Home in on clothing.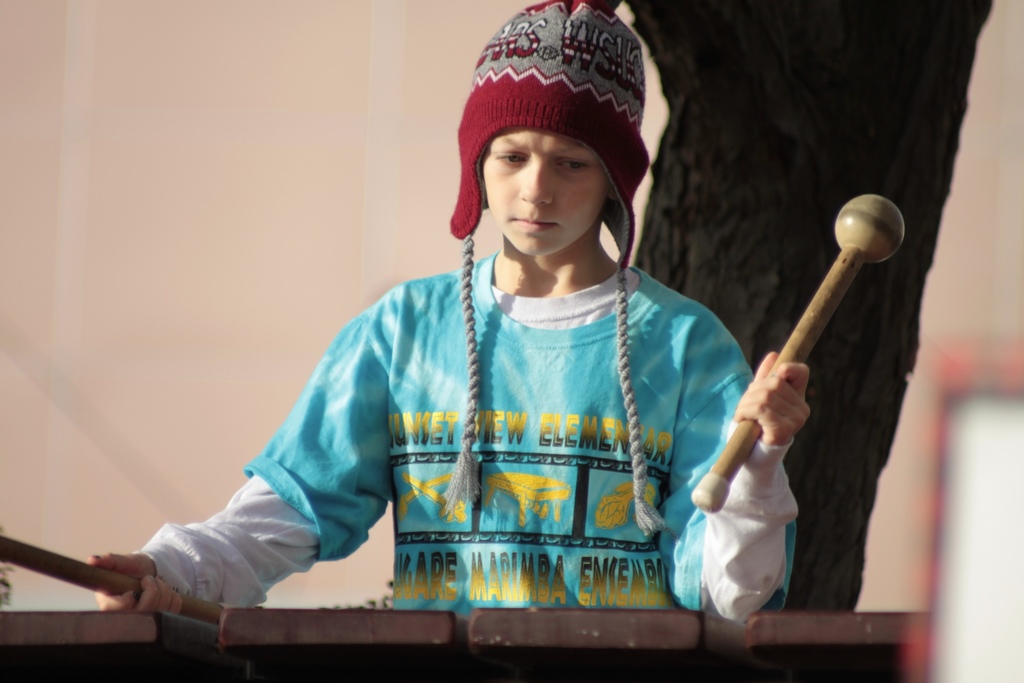
Homed in at (129, 242, 799, 625).
